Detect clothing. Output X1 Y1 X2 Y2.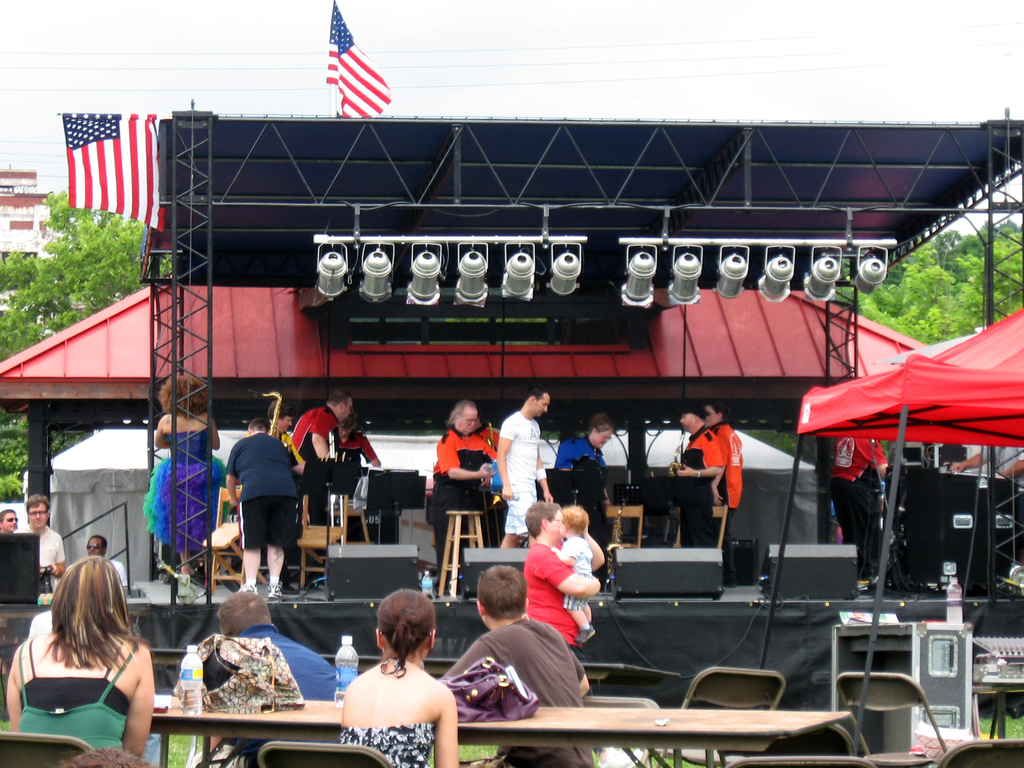
497 405 541 531.
